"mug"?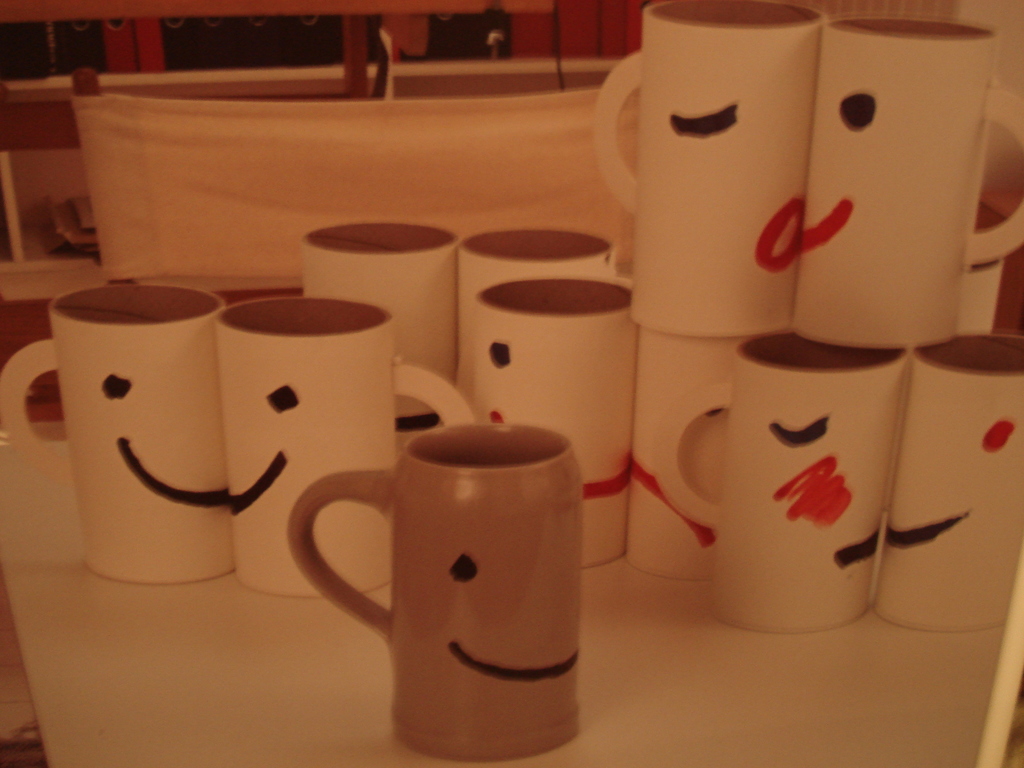
287, 427, 588, 764
